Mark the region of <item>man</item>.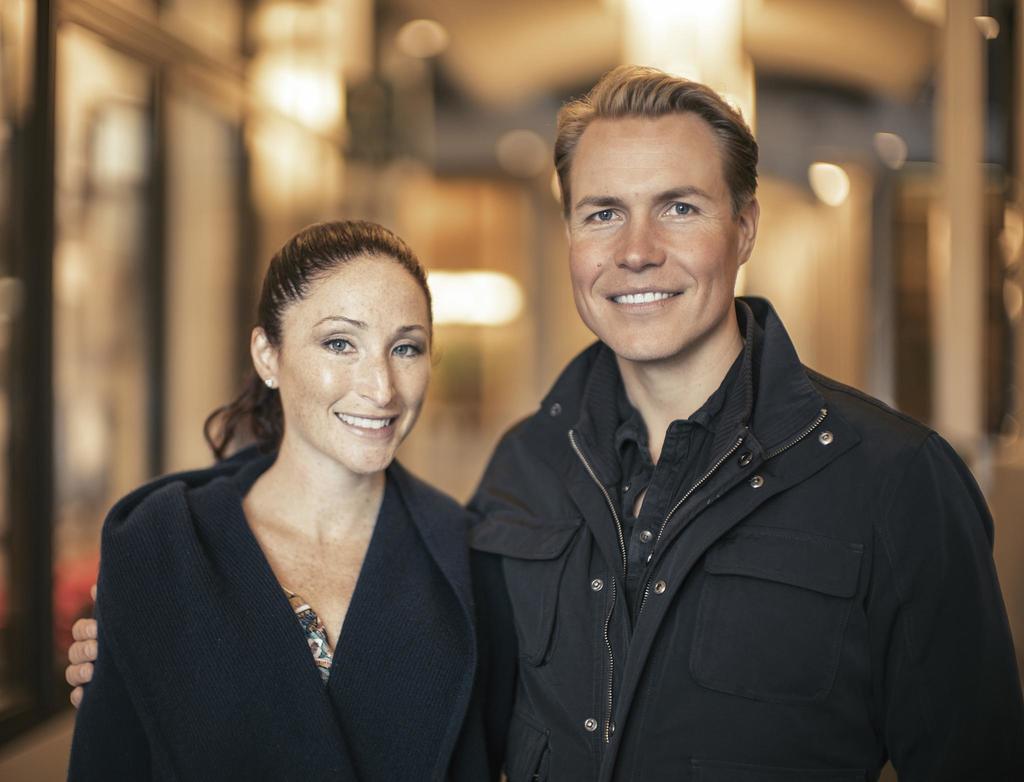
Region: {"x1": 60, "y1": 60, "x2": 1023, "y2": 781}.
